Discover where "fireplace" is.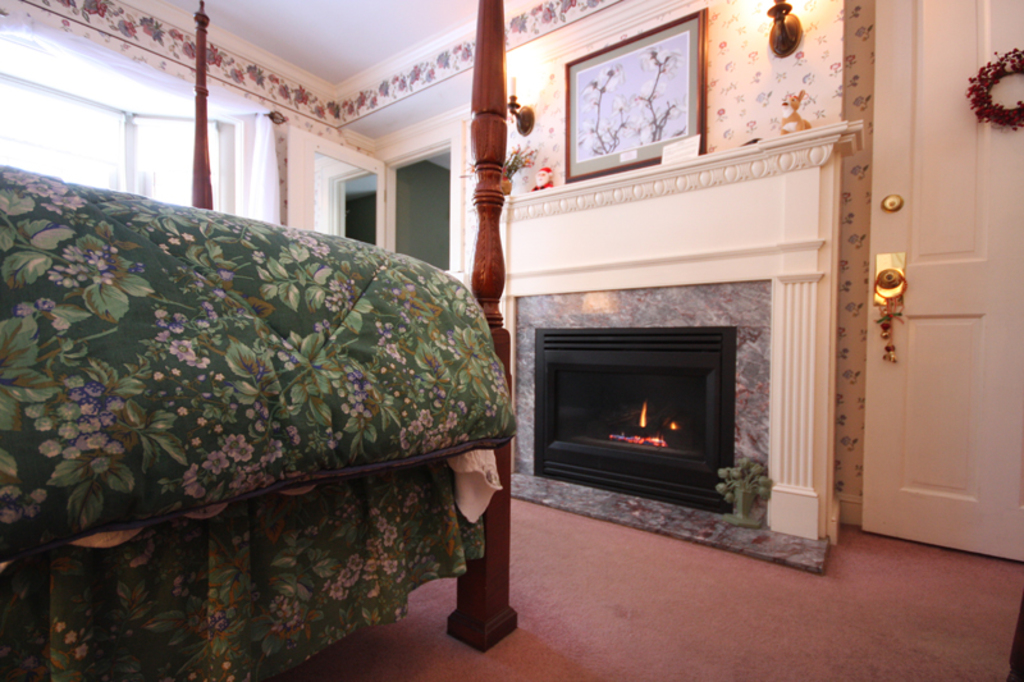
Discovered at box=[531, 326, 736, 513].
